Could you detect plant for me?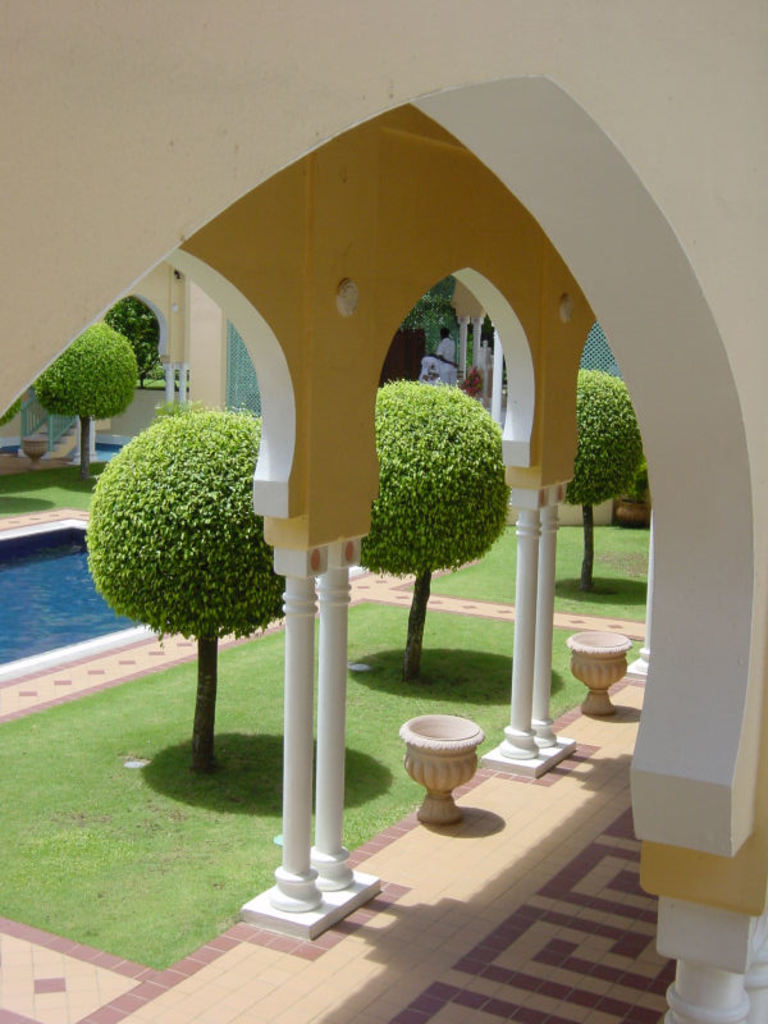
Detection result: region(28, 321, 143, 495).
